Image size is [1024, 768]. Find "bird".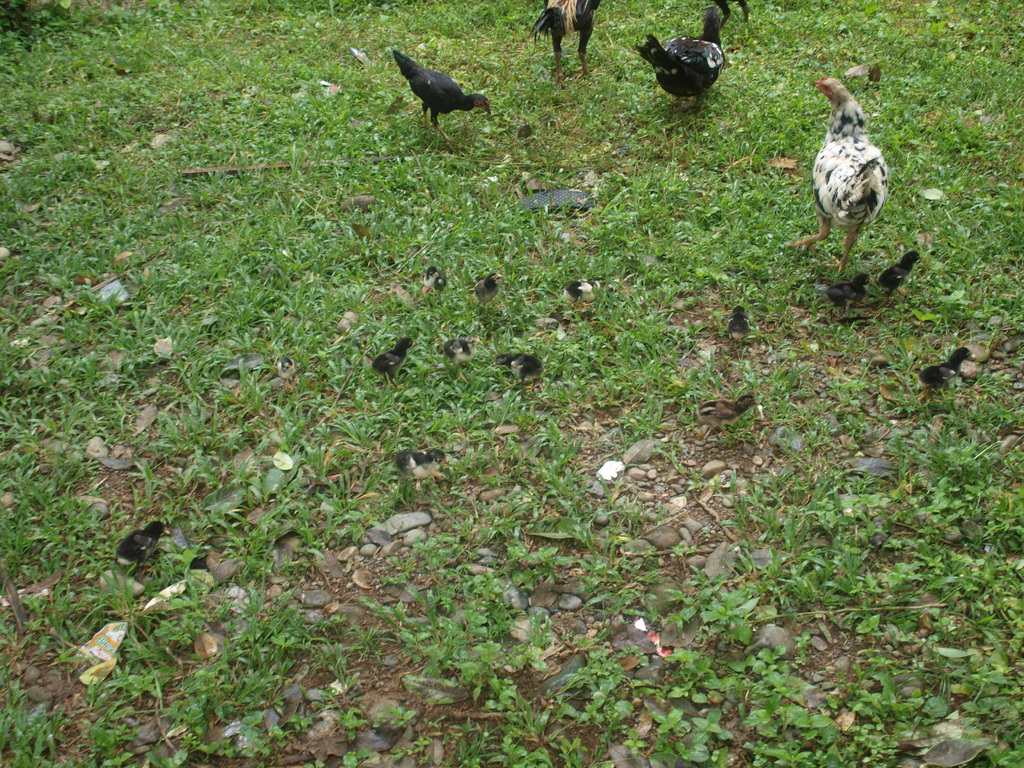
[left=107, top=521, right=174, bottom=573].
